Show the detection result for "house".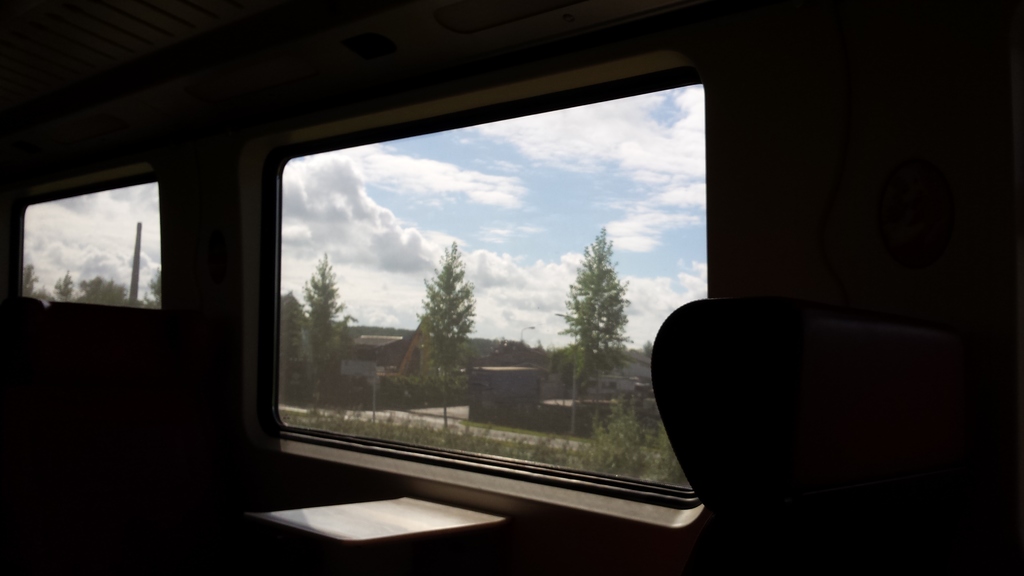
l=468, t=367, r=548, b=427.
